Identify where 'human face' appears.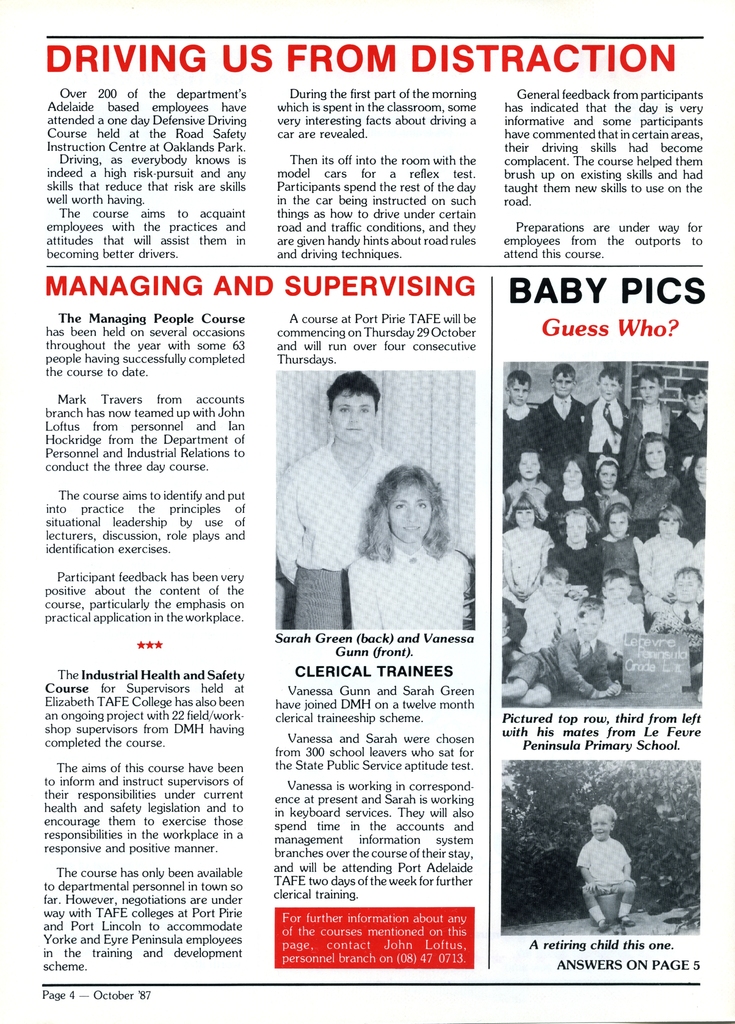
Appears at (331,388,376,442).
